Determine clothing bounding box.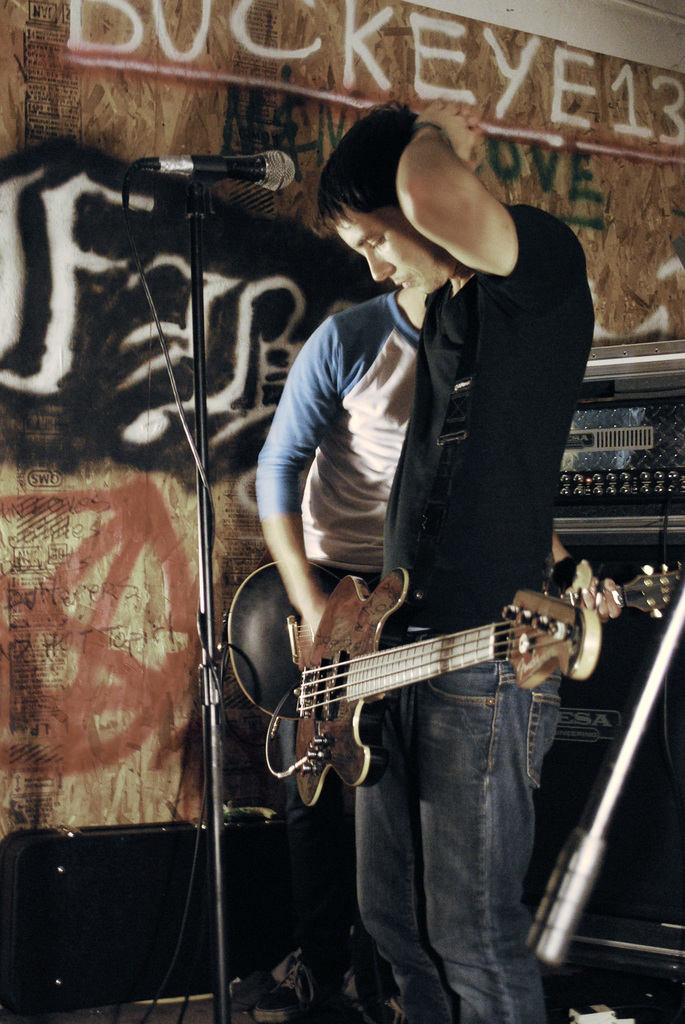
Determined: Rect(355, 206, 595, 1023).
